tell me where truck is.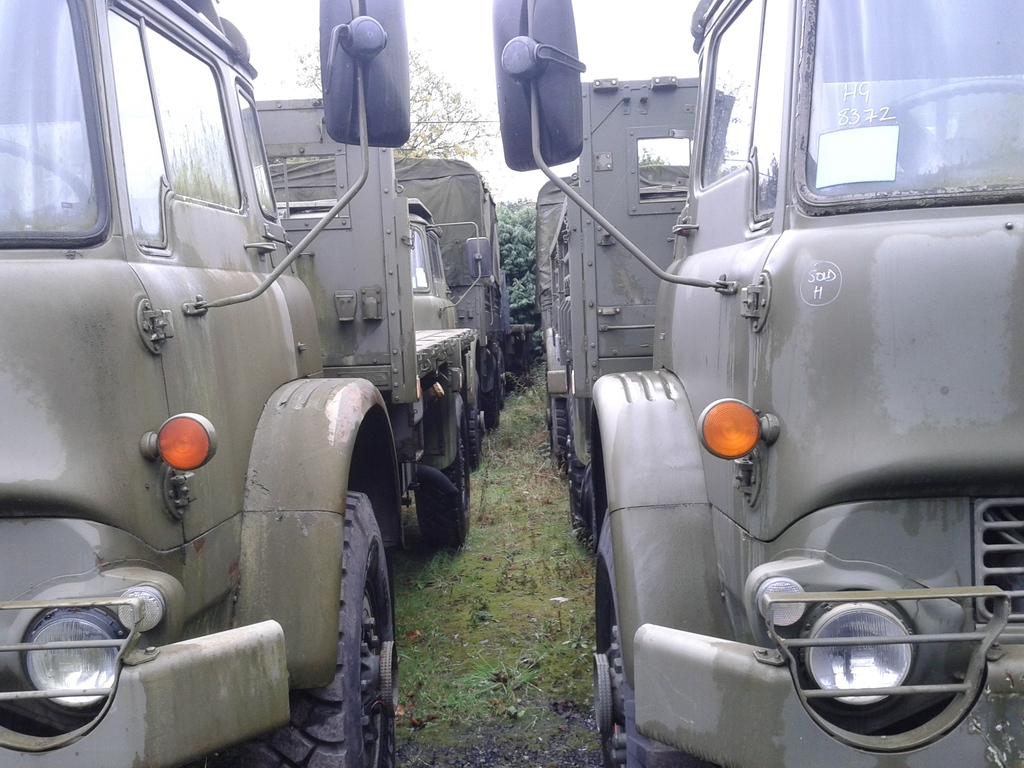
truck is at rect(489, 1, 1021, 767).
